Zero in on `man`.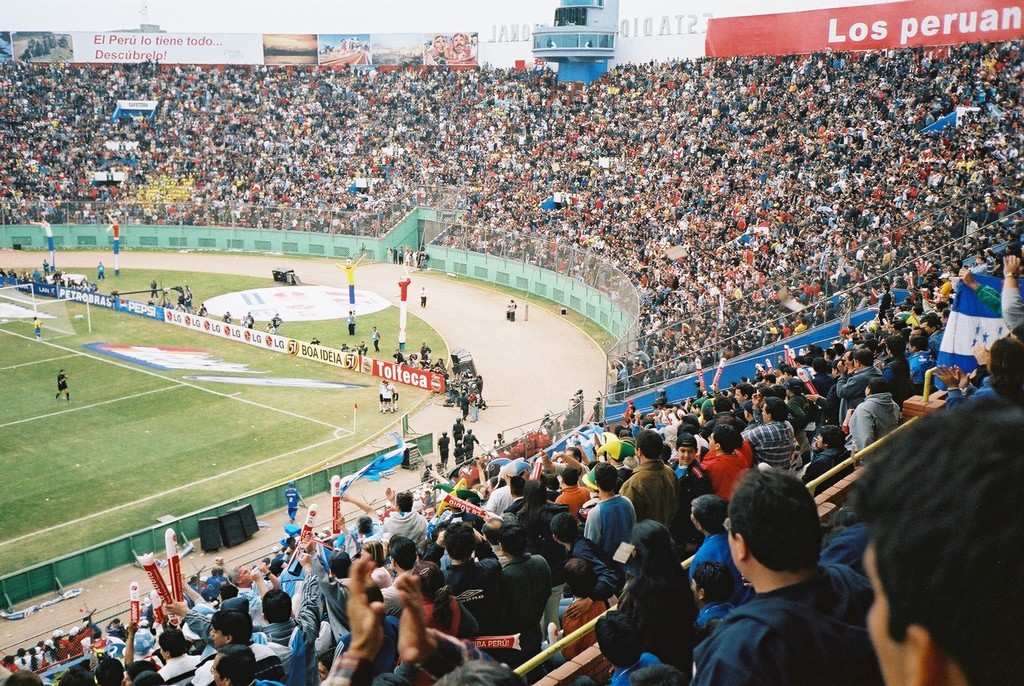
Zeroed in: rect(694, 474, 889, 685).
